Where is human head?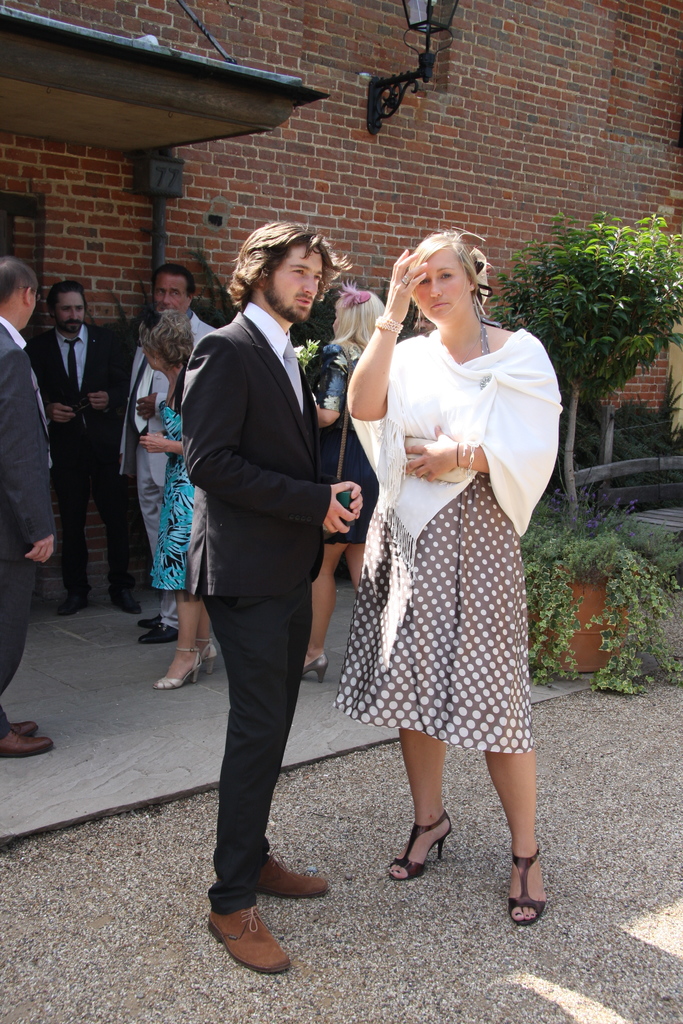
41:278:90:338.
